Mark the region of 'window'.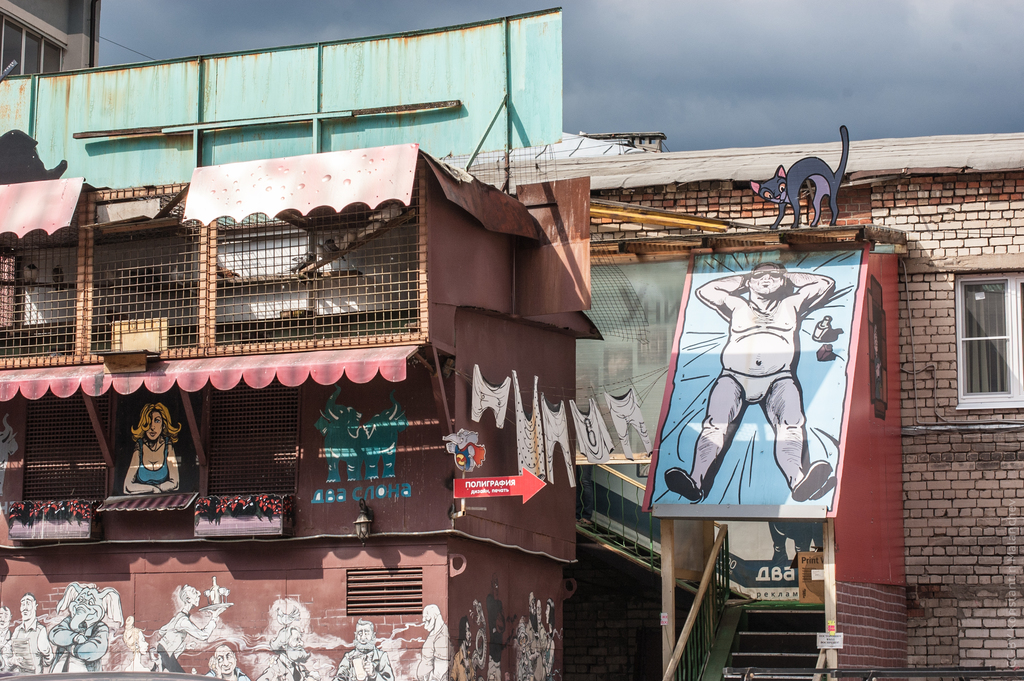
Region: region(943, 255, 1016, 443).
